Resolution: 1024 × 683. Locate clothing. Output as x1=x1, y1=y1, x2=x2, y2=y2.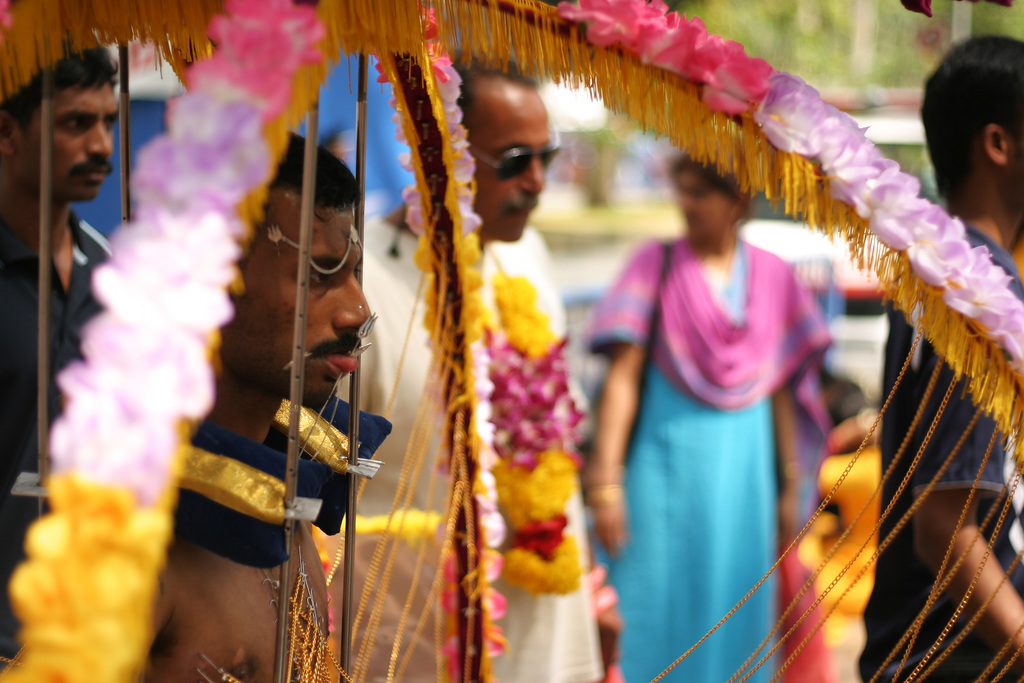
x1=314, y1=211, x2=614, y2=678.
